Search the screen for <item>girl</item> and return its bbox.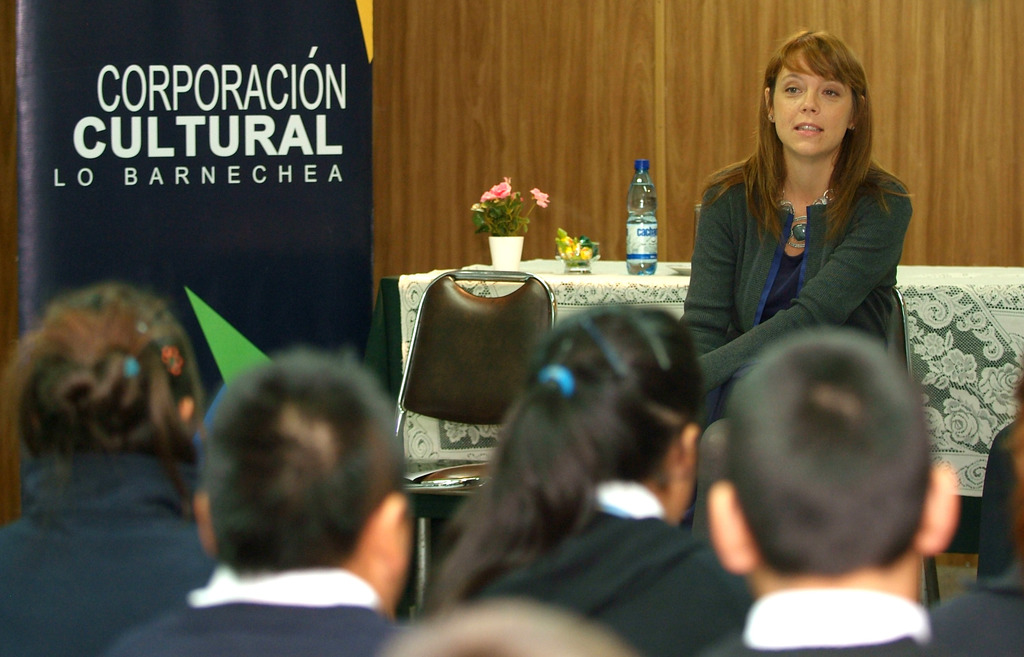
Found: rect(0, 277, 212, 656).
